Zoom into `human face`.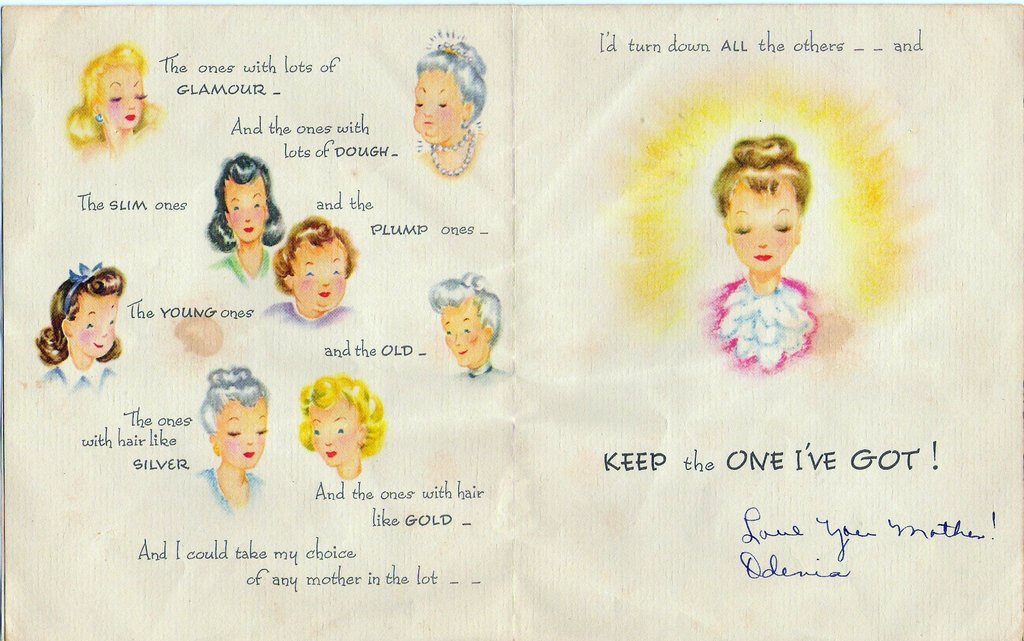
Zoom target: box=[74, 292, 118, 354].
